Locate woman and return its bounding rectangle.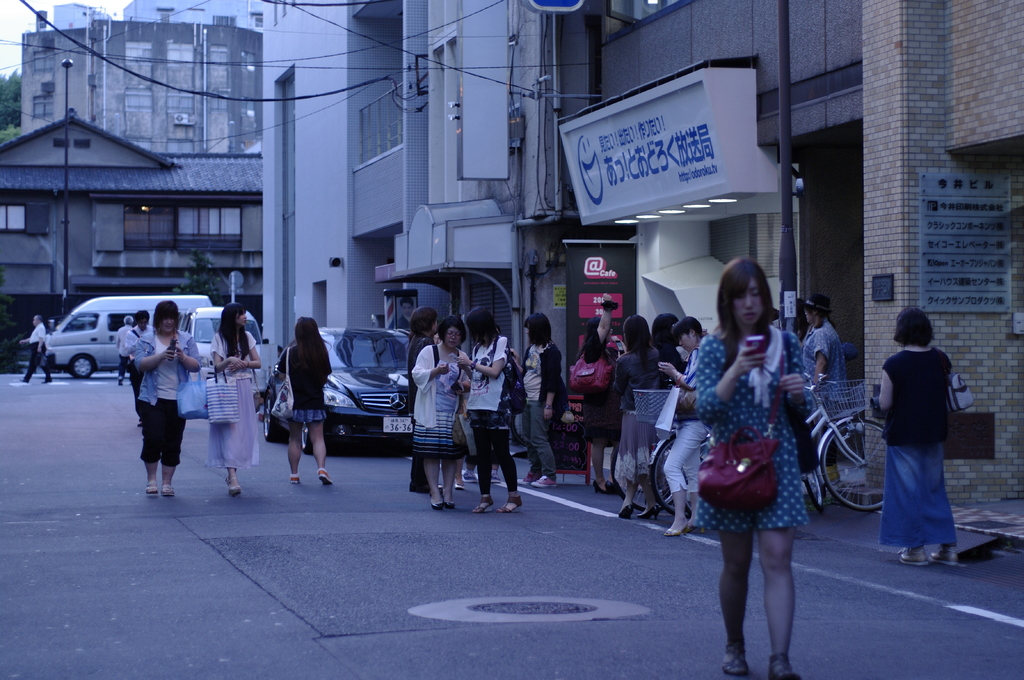
[659,263,838,655].
